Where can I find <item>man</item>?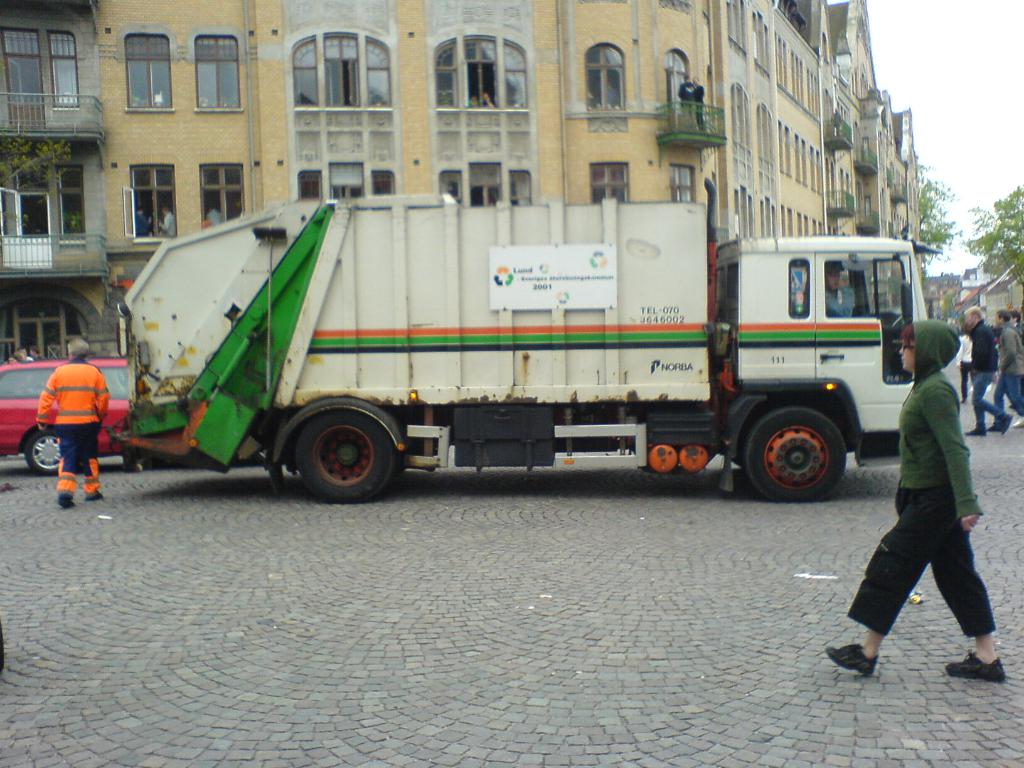
You can find it at region(17, 340, 117, 500).
